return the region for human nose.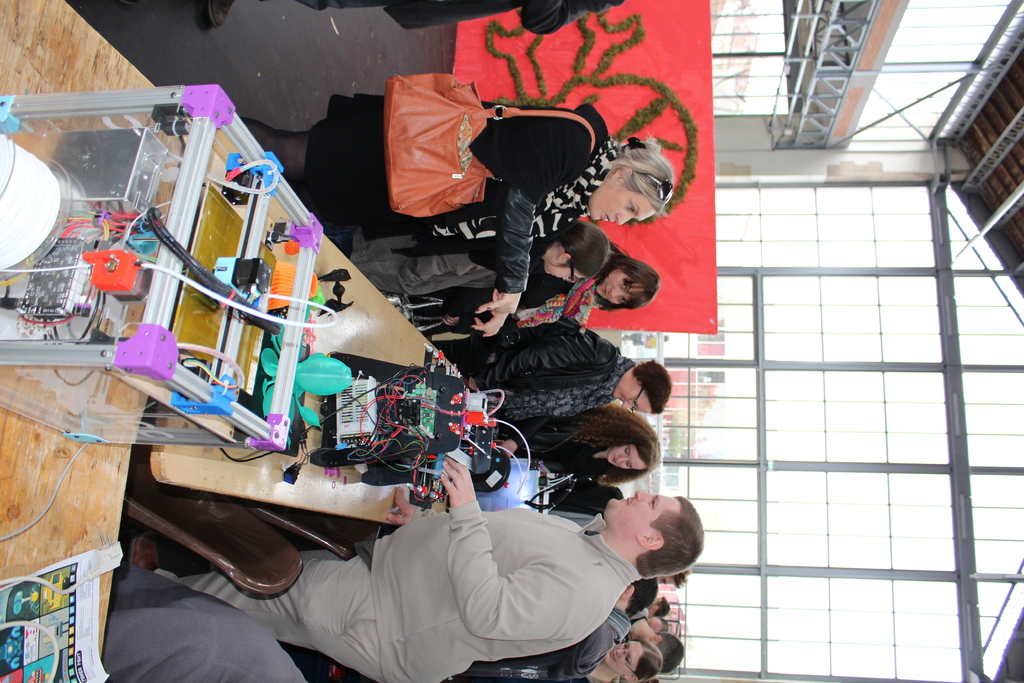
bbox=(618, 453, 628, 463).
